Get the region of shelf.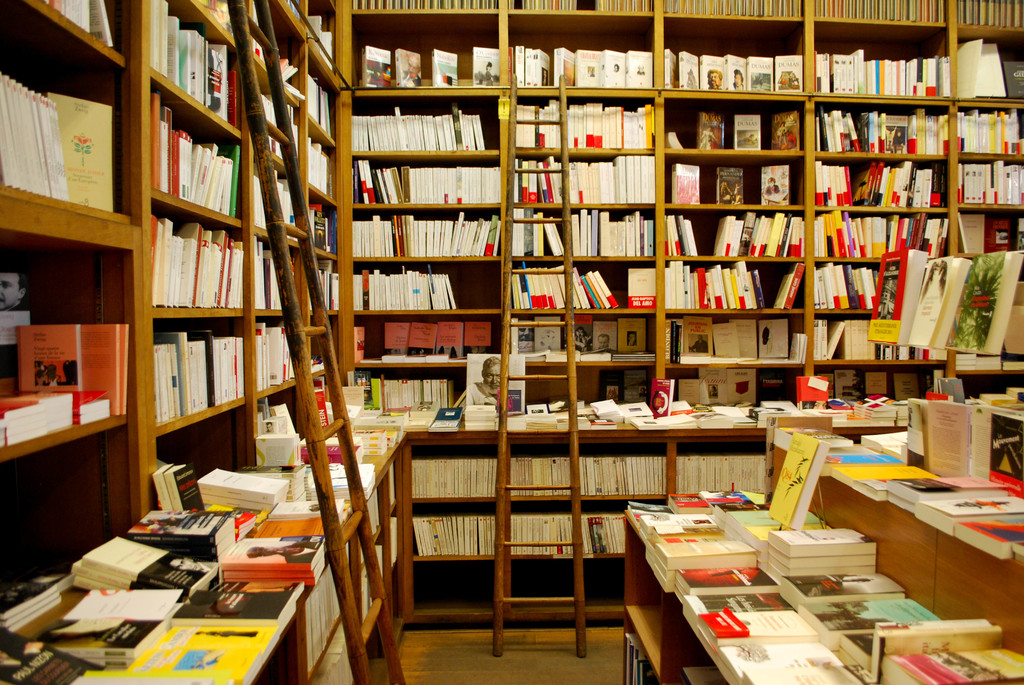
bbox=(351, 0, 512, 16).
